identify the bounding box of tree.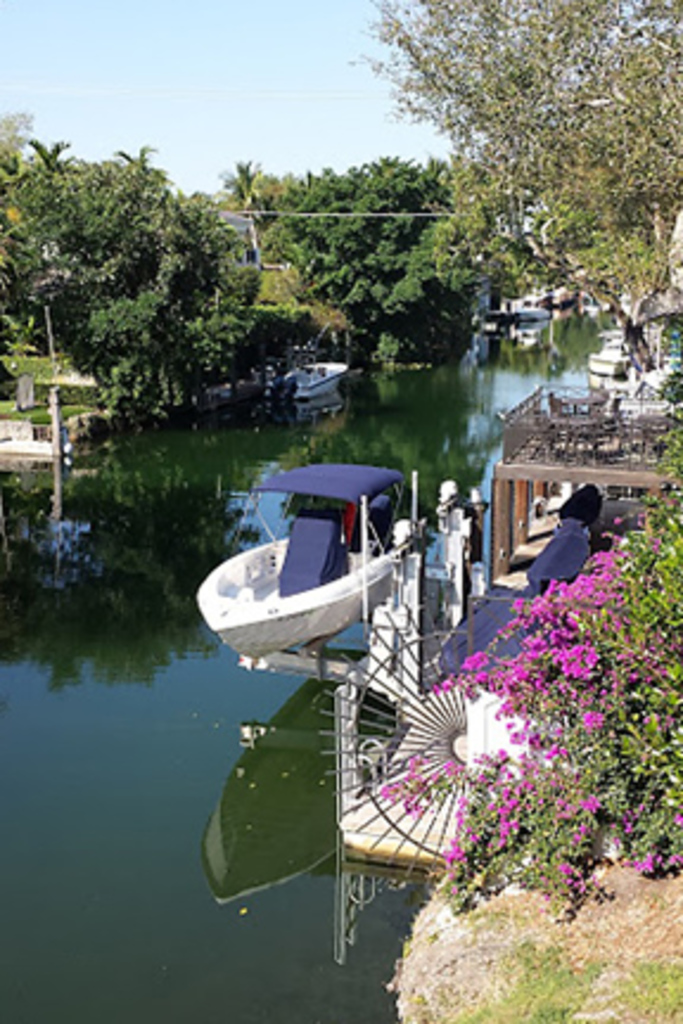
{"x1": 351, "y1": 0, "x2": 681, "y2": 292}.
